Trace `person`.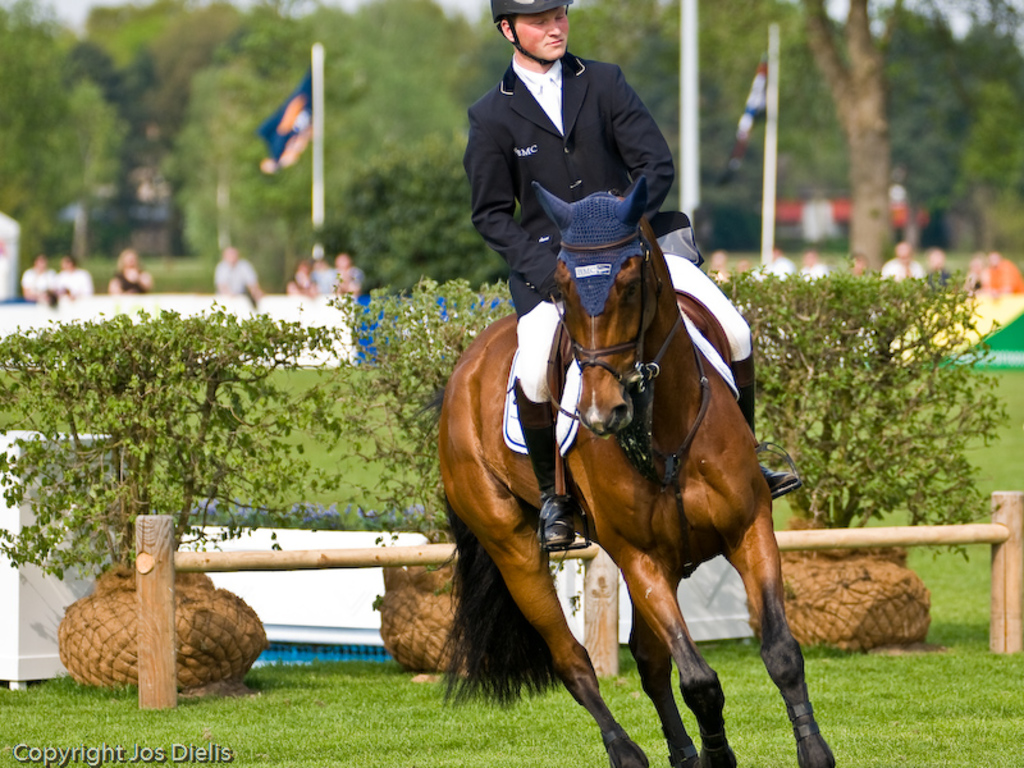
Traced to box=[449, 1, 806, 556].
